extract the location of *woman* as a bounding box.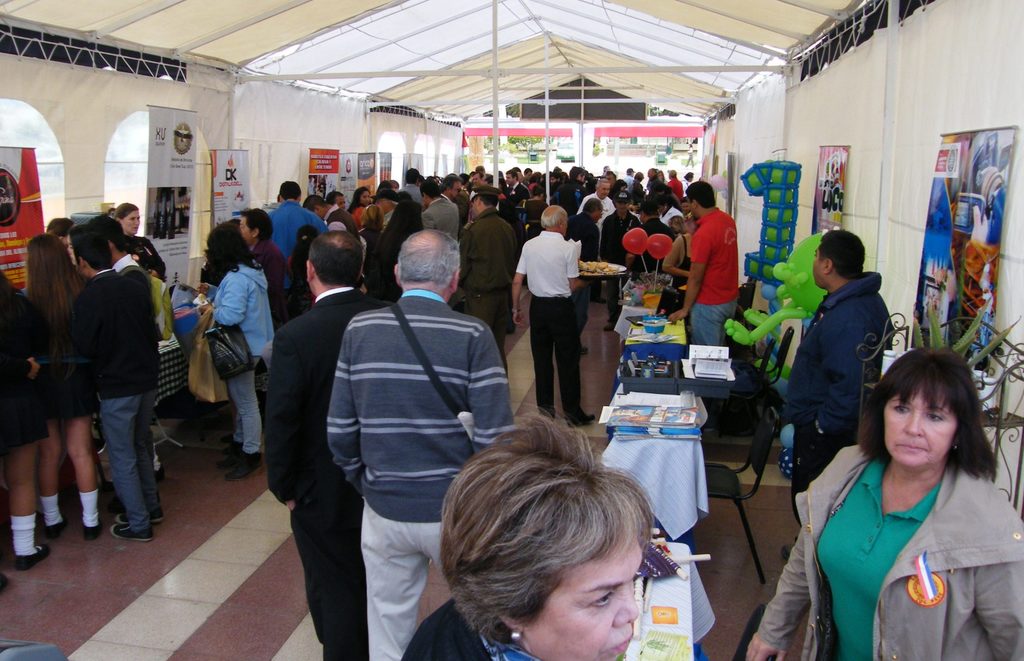
bbox=[195, 213, 274, 493].
